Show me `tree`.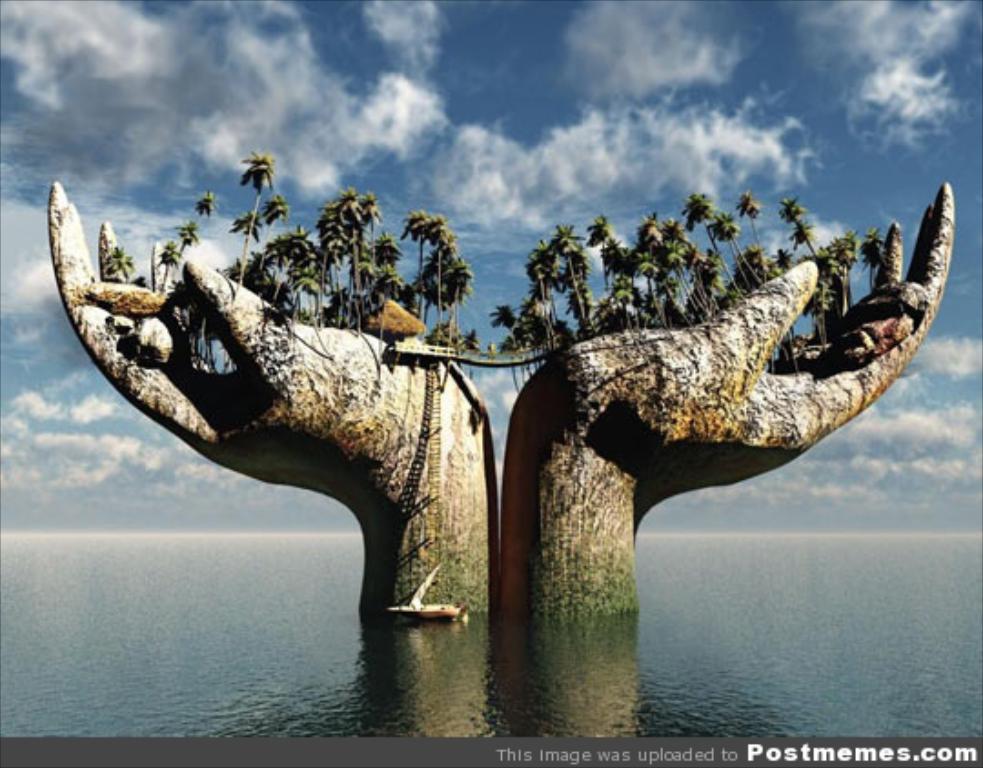
`tree` is here: locate(164, 189, 213, 288).
